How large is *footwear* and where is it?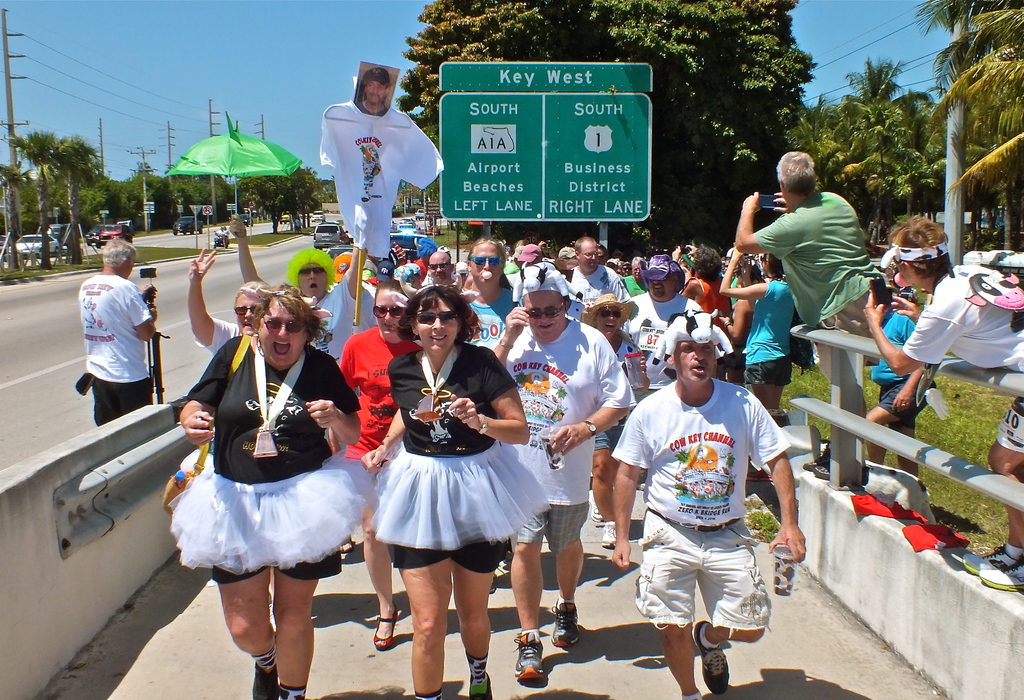
Bounding box: locate(803, 443, 829, 469).
